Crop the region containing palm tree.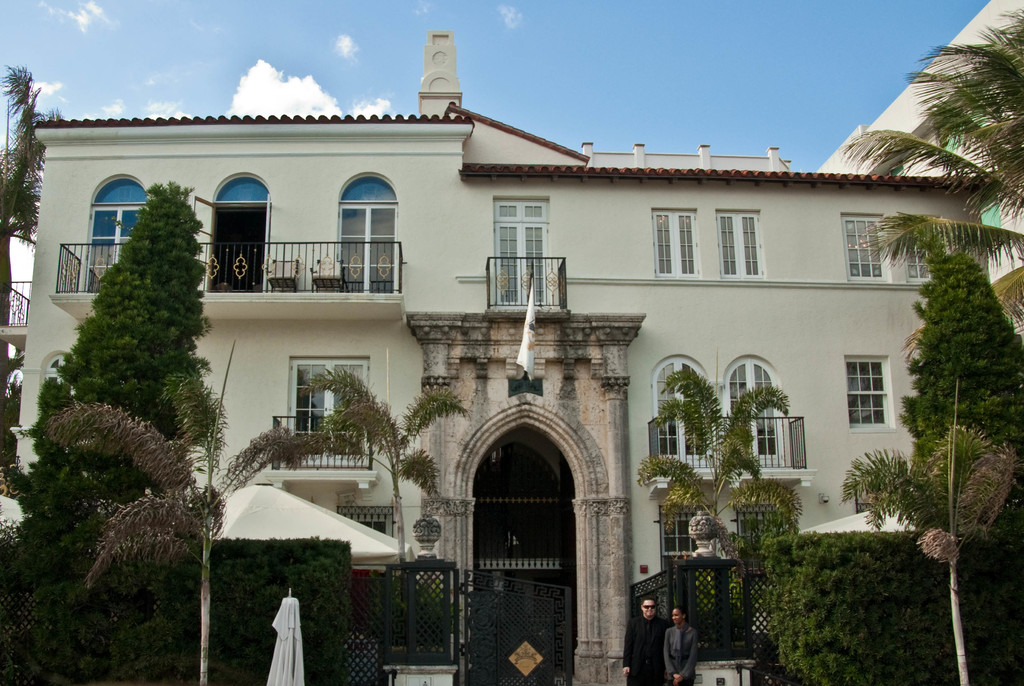
Crop region: (left=300, top=377, right=448, bottom=625).
